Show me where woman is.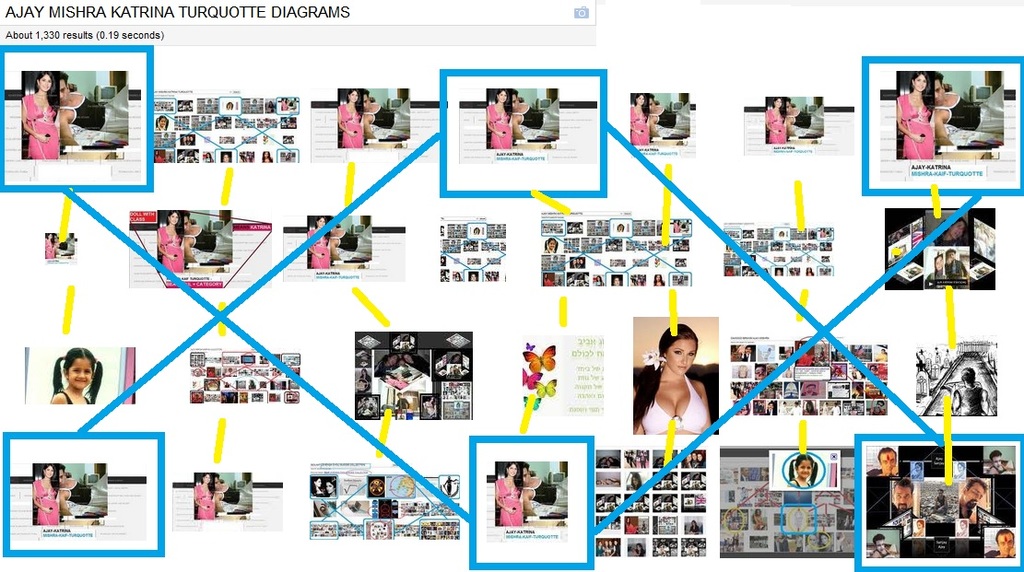
woman is at [x1=196, y1=471, x2=222, y2=519].
